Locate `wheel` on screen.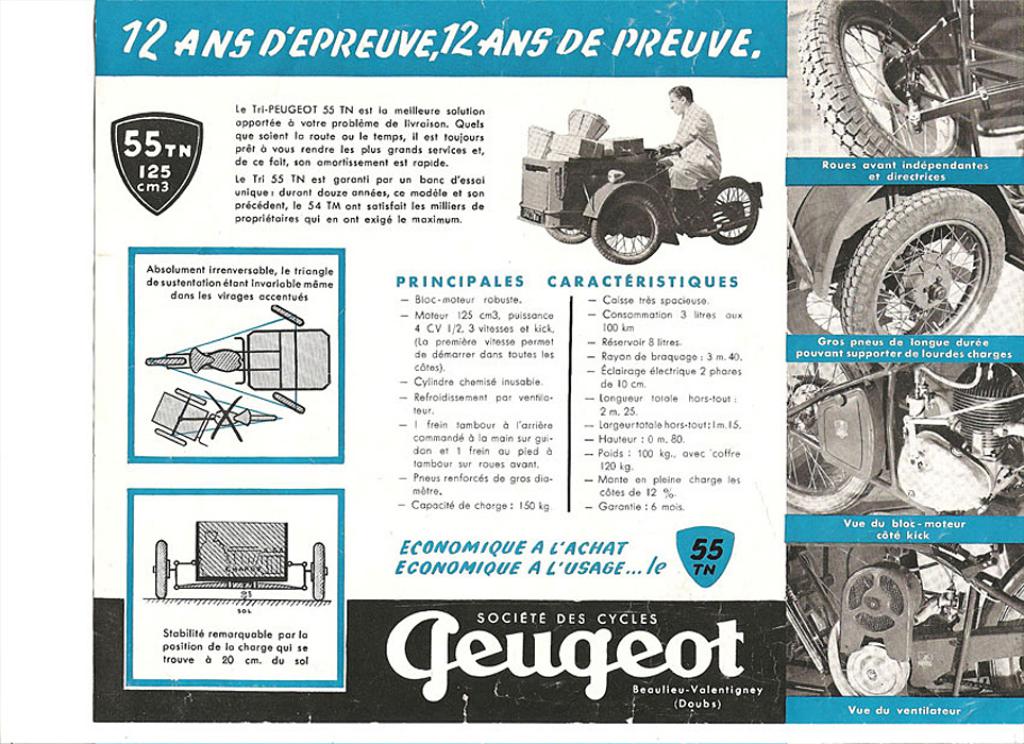
On screen at select_region(273, 391, 303, 413).
